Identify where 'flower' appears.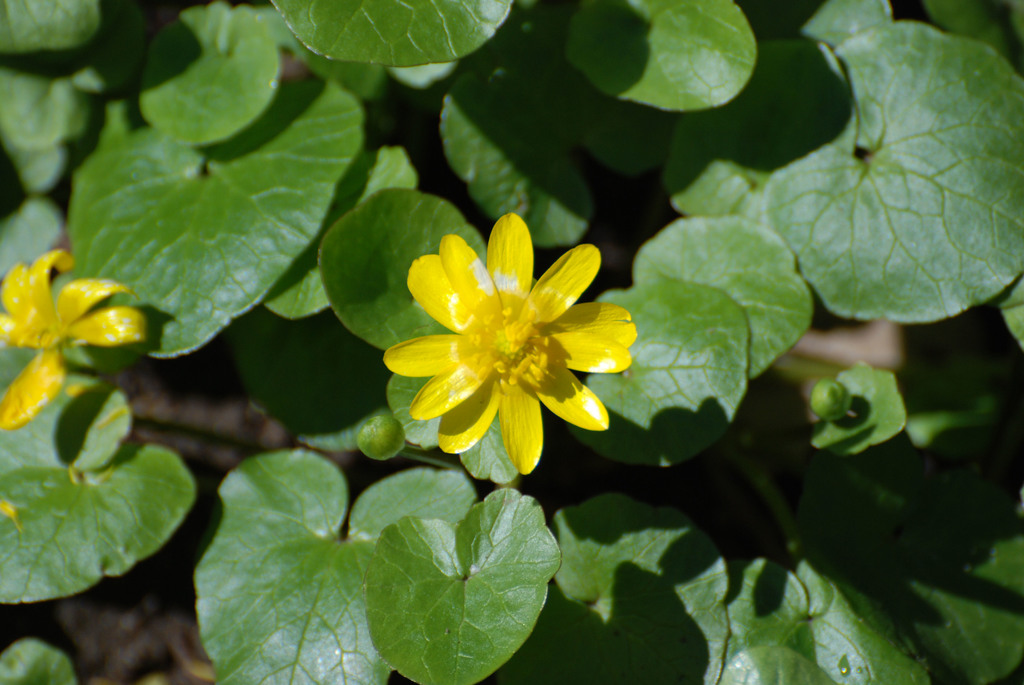
Appears at BBox(0, 246, 157, 433).
